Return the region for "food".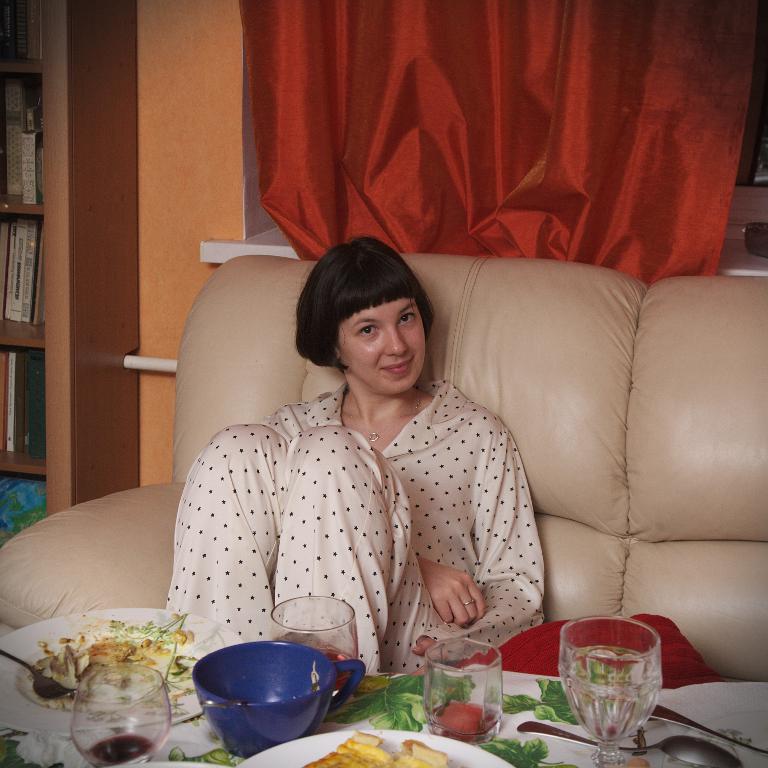
(305, 732, 447, 767).
